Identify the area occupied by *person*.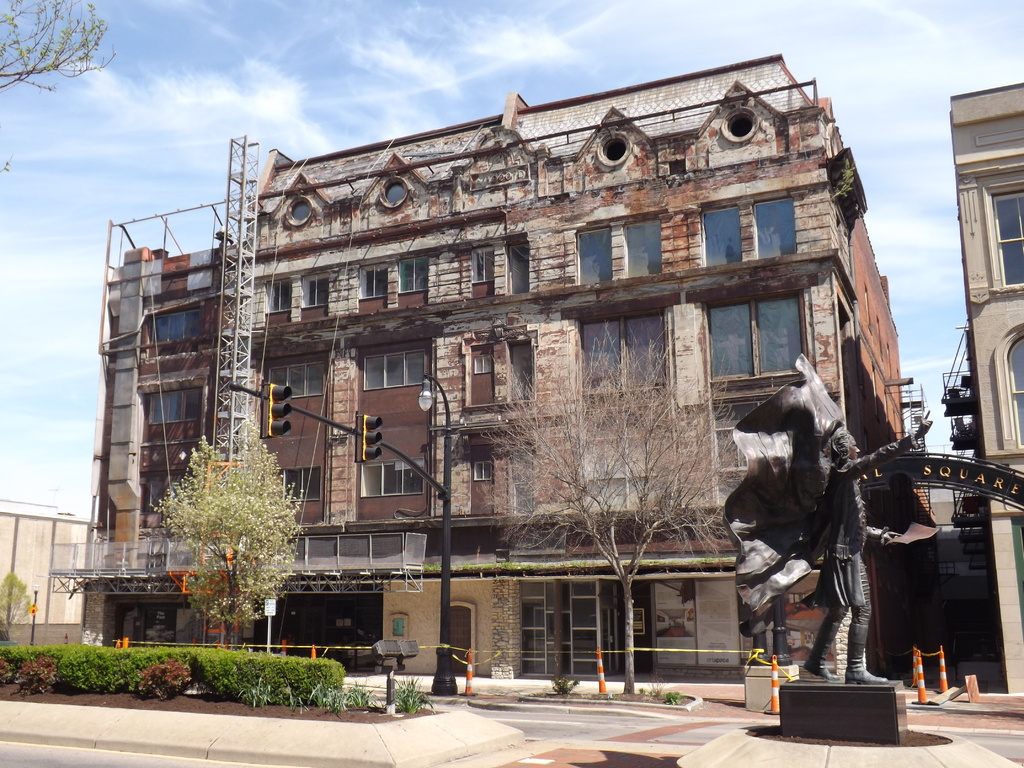
Area: locate(796, 420, 931, 685).
